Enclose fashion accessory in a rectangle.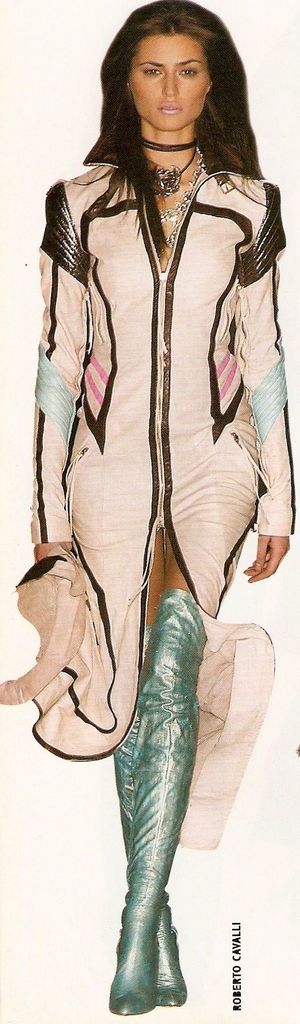
x1=158 y1=146 x2=207 y2=261.
